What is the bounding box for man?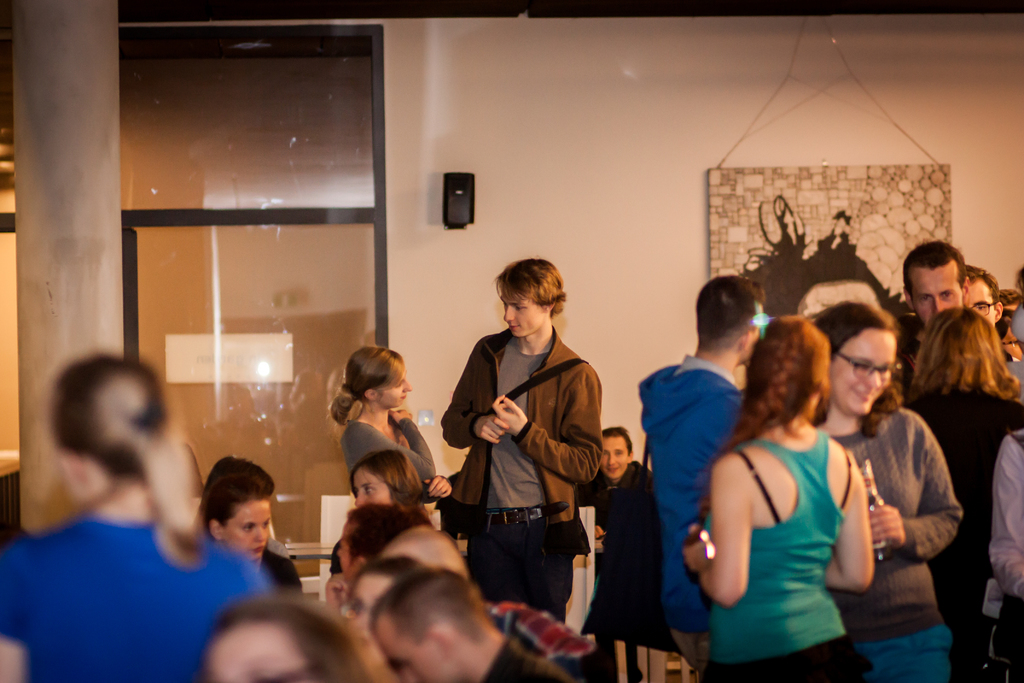
l=433, t=253, r=620, b=618.
